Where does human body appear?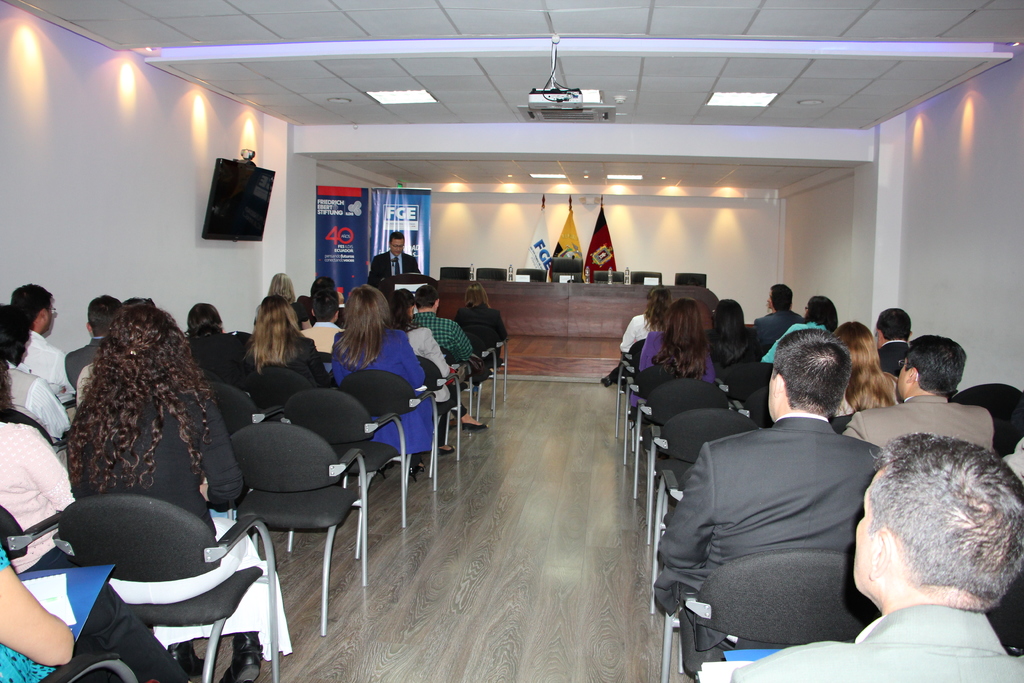
Appears at [386, 283, 451, 450].
